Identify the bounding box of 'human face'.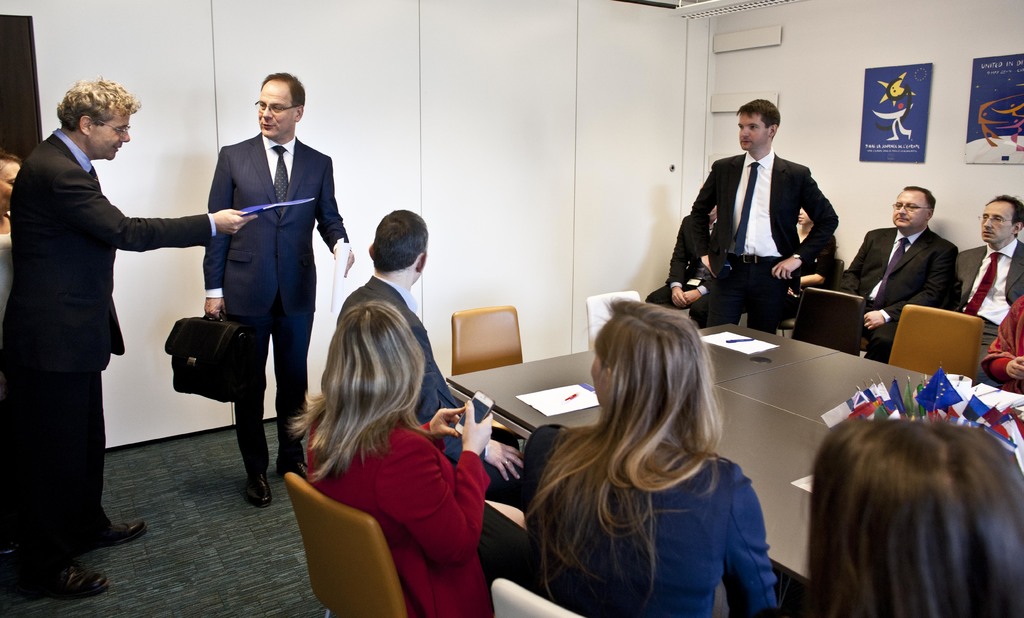
[983, 203, 1014, 247].
